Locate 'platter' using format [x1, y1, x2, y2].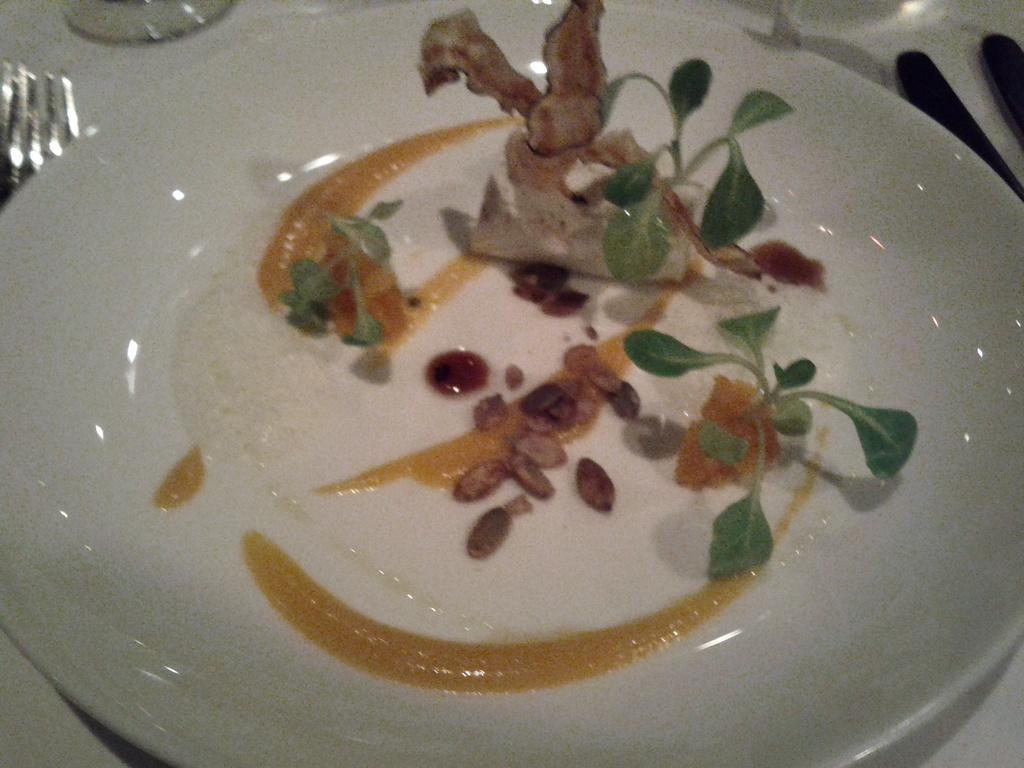
[0, 0, 1023, 767].
